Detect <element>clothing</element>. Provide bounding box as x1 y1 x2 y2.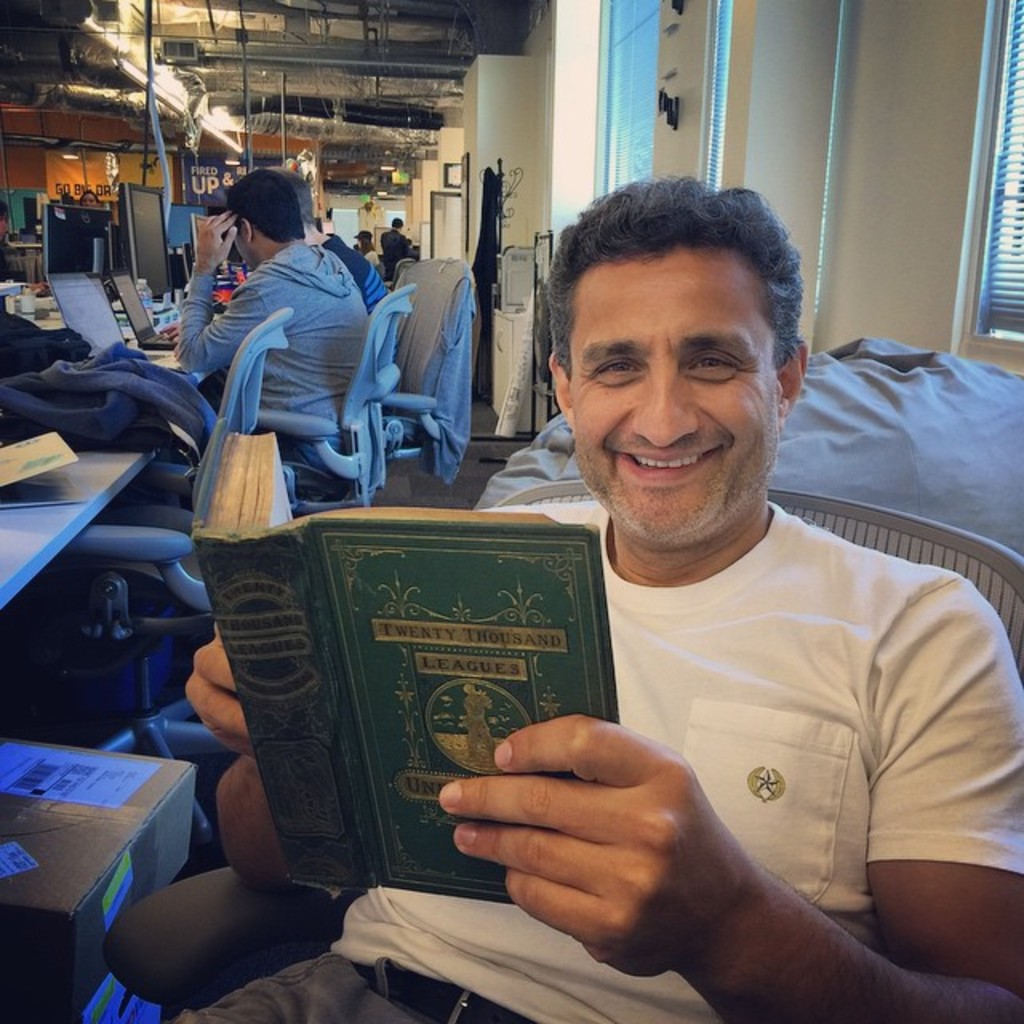
331 510 1022 1022.
